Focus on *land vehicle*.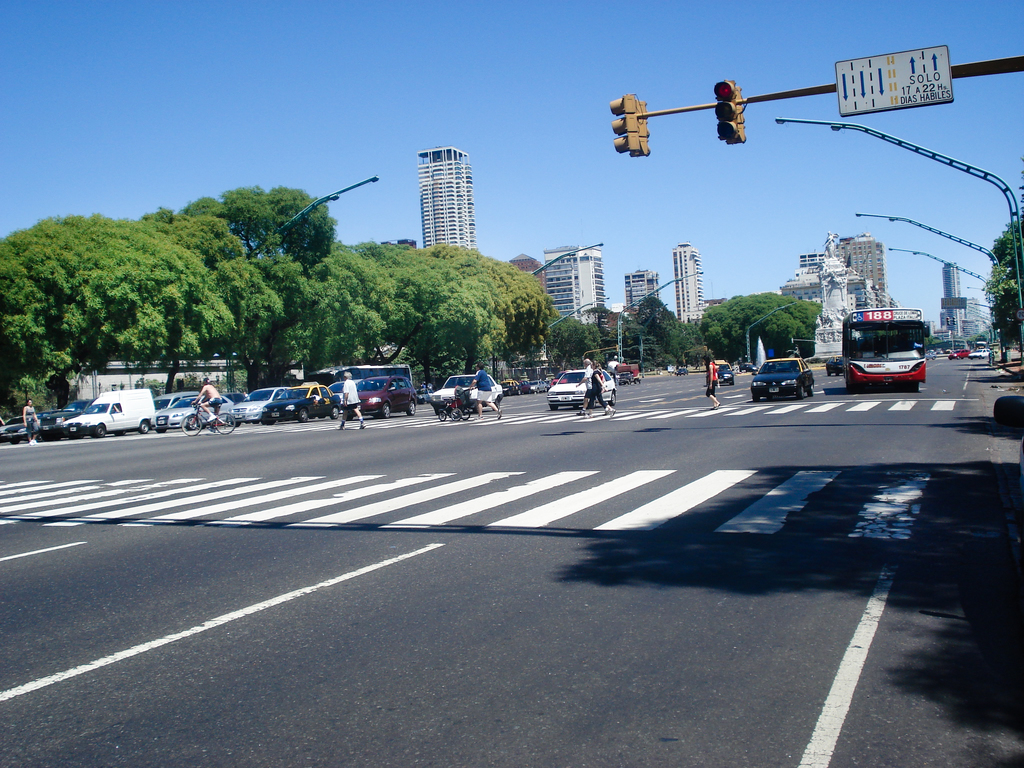
Focused at rect(148, 395, 236, 435).
